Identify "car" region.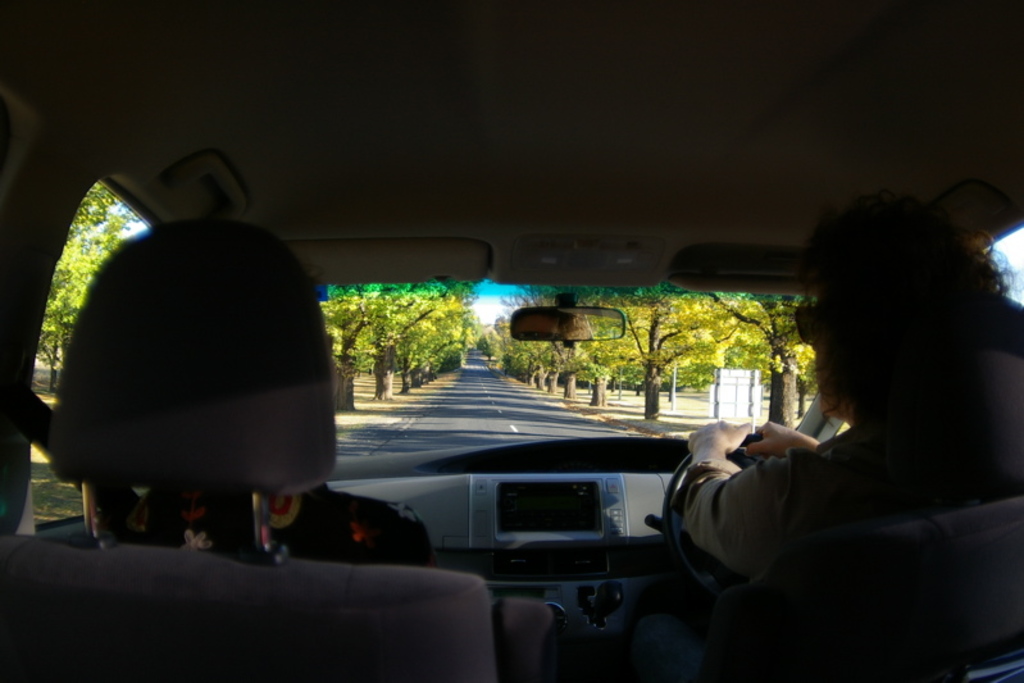
Region: [0, 0, 1023, 682].
